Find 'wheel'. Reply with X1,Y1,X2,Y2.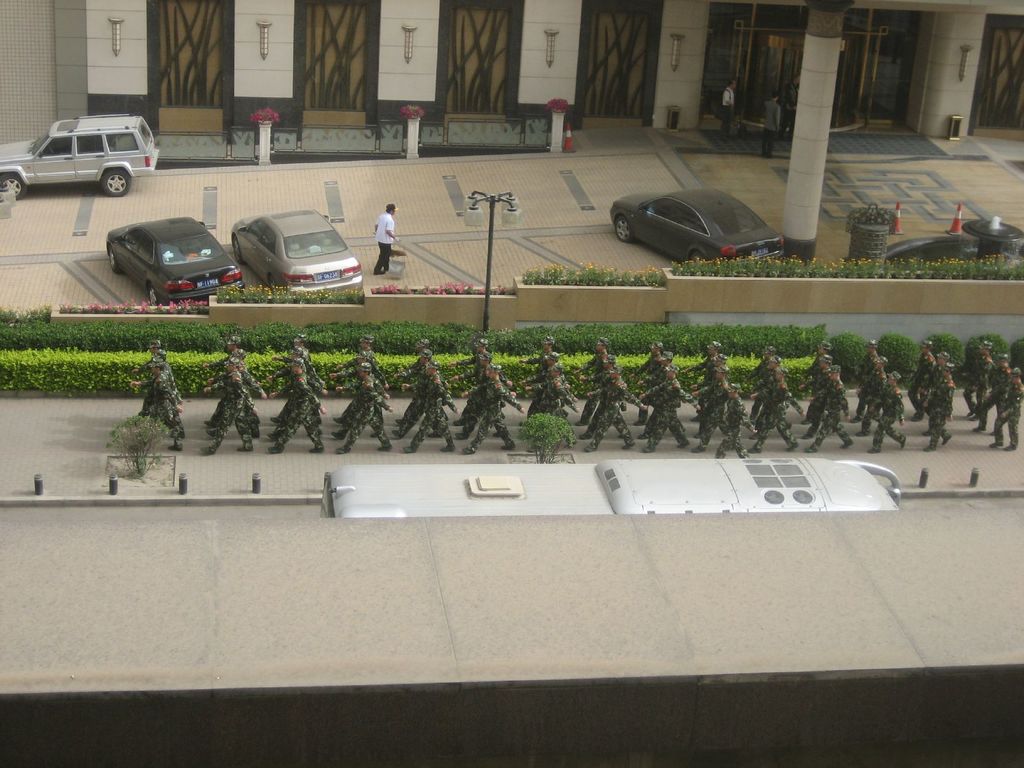
111,252,122,272.
